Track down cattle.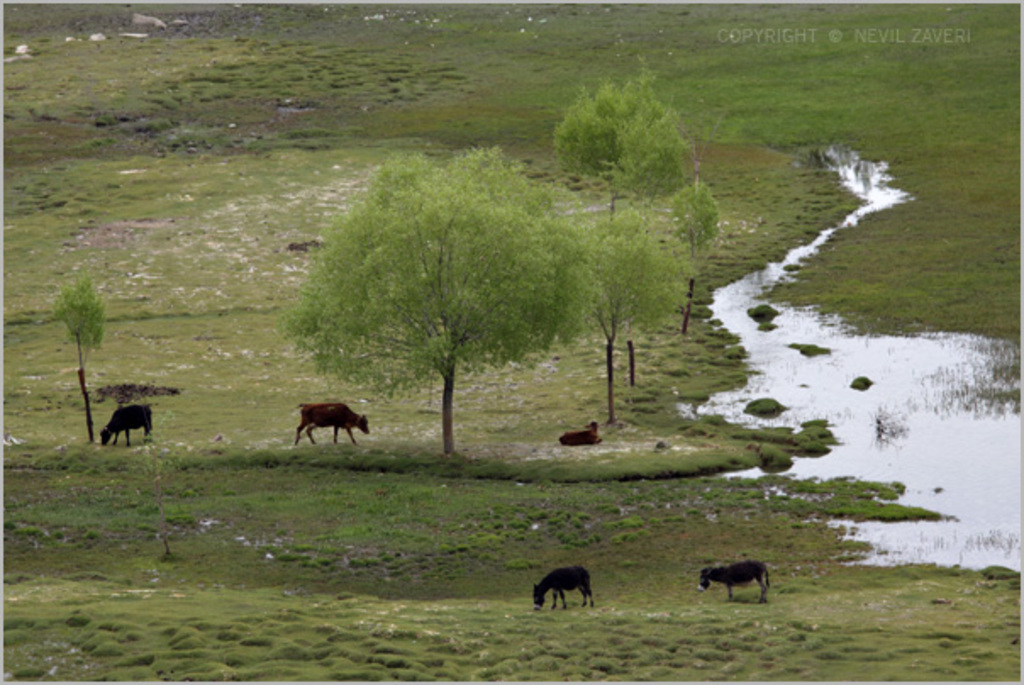
Tracked to [527, 560, 602, 622].
